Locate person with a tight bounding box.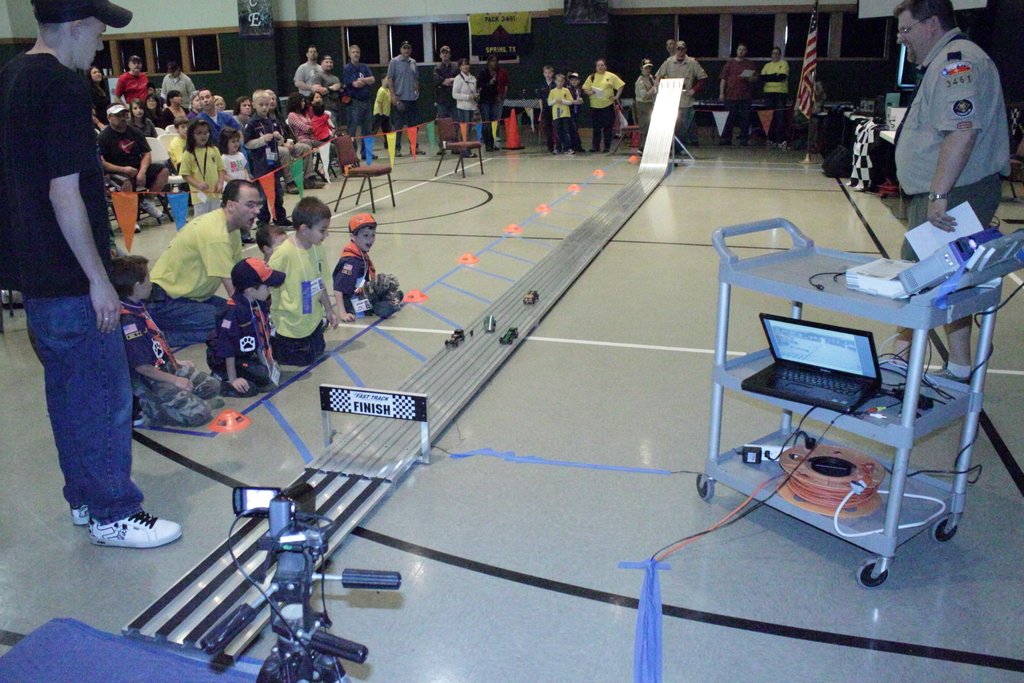
380:76:396:120.
